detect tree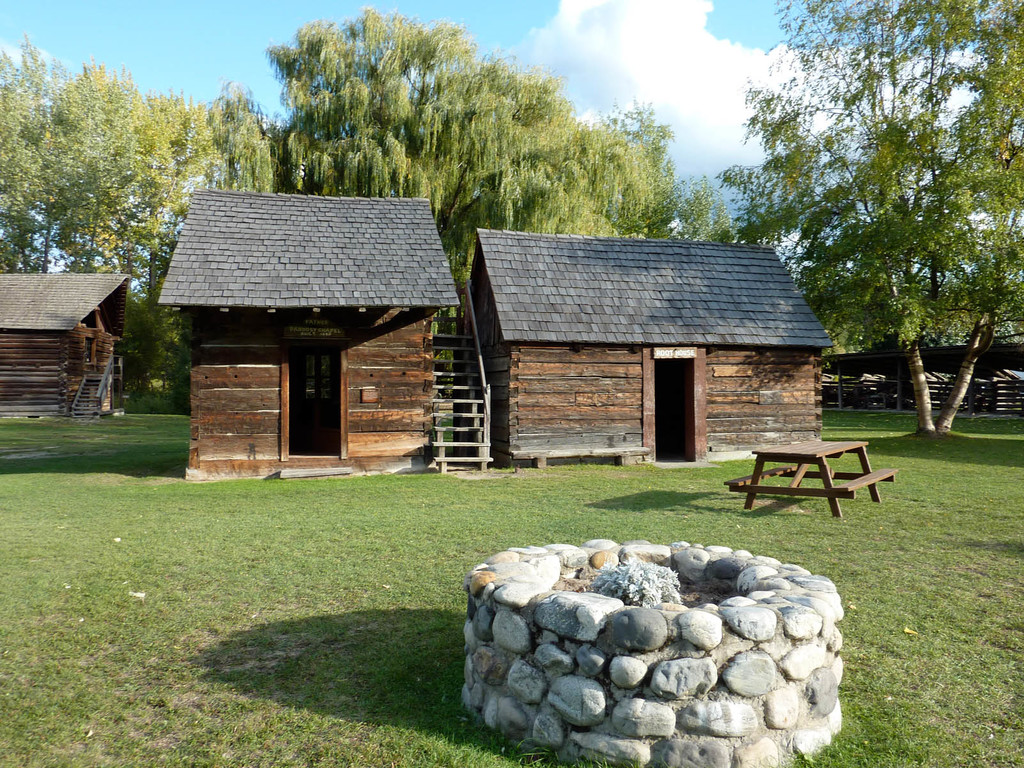
select_region(598, 83, 738, 238)
